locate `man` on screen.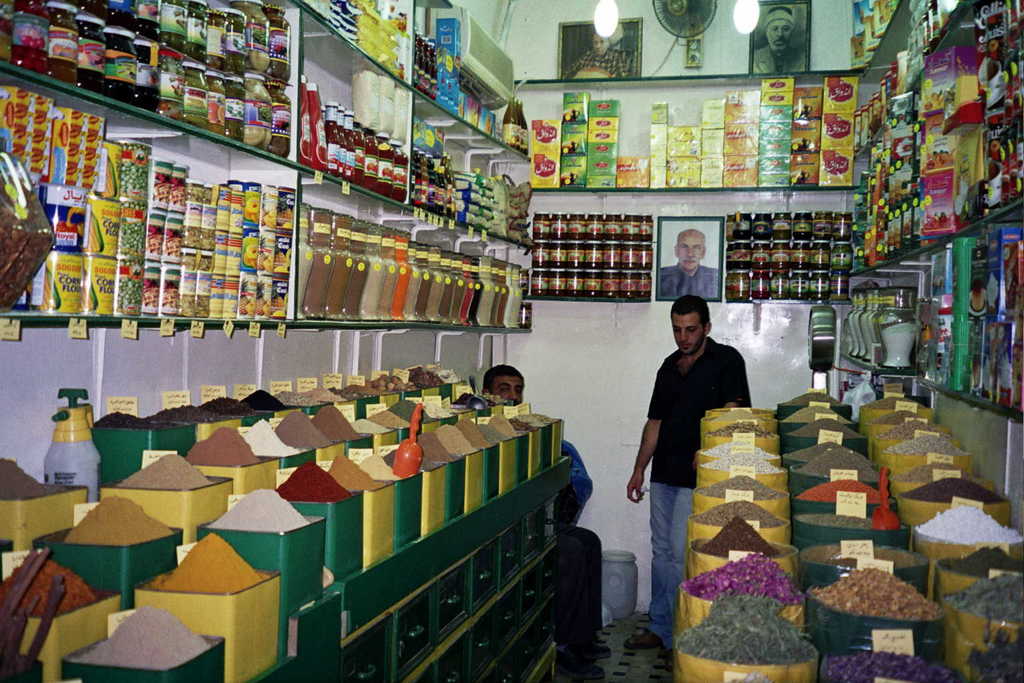
On screen at (left=656, top=228, right=719, bottom=299).
